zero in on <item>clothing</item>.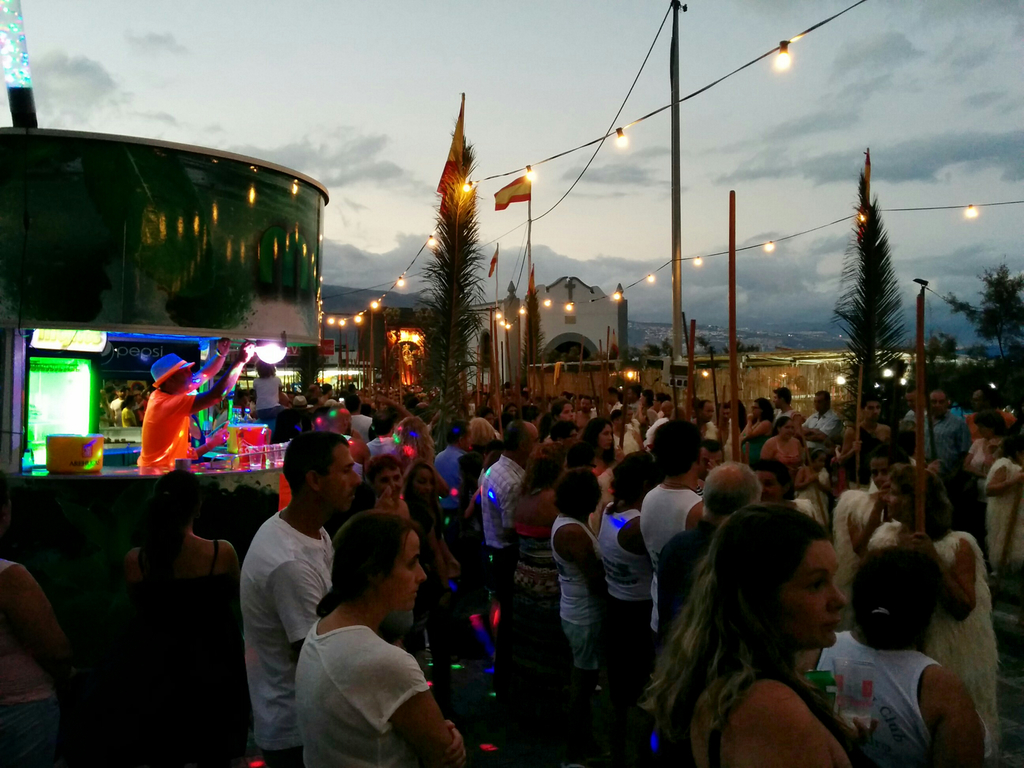
Zeroed in: {"left": 823, "top": 490, "right": 884, "bottom": 621}.
